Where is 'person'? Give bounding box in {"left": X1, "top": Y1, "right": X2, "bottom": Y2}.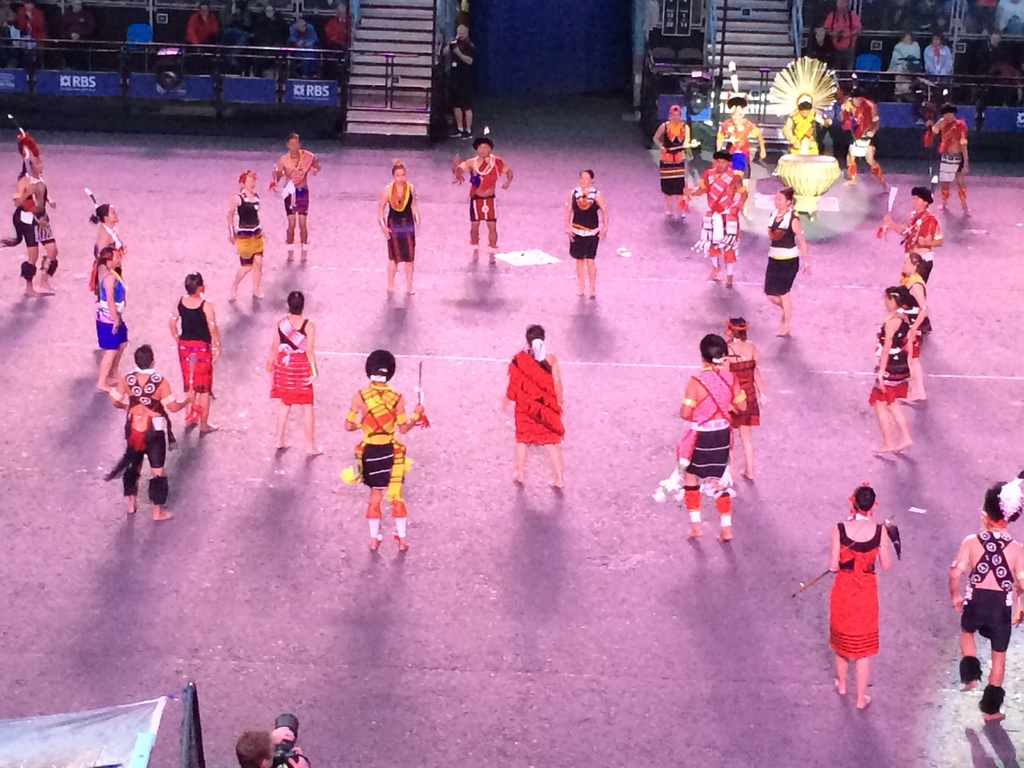
{"left": 884, "top": 184, "right": 944, "bottom": 326}.
